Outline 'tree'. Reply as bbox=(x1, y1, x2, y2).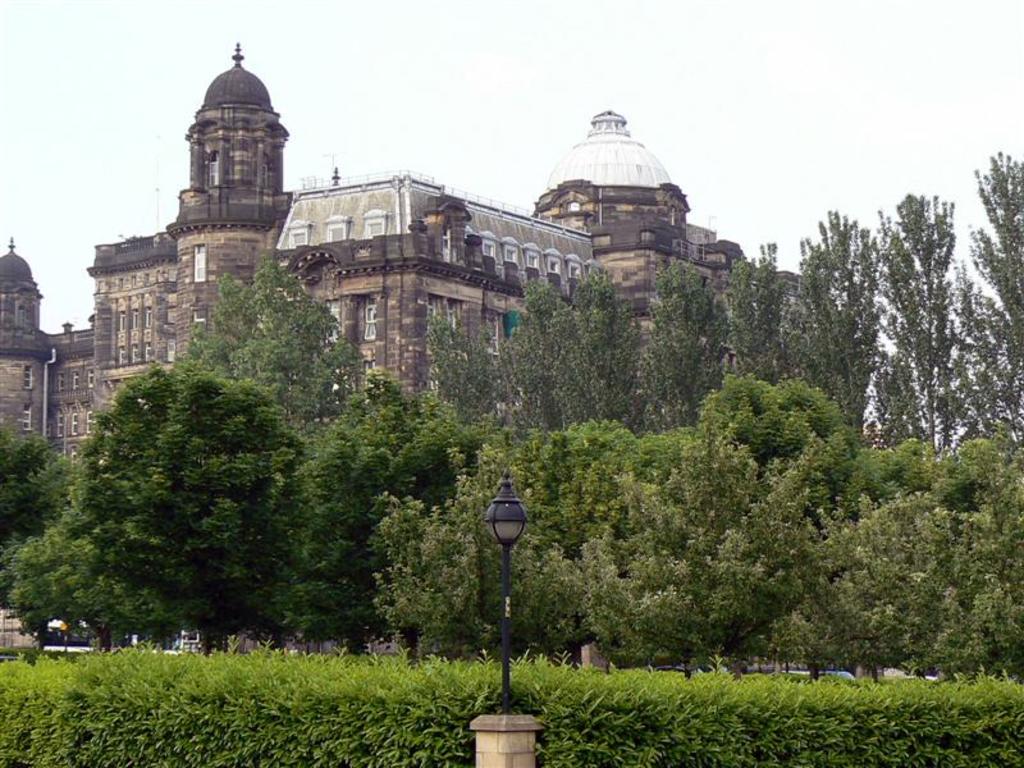
bbox=(952, 142, 1023, 440).
